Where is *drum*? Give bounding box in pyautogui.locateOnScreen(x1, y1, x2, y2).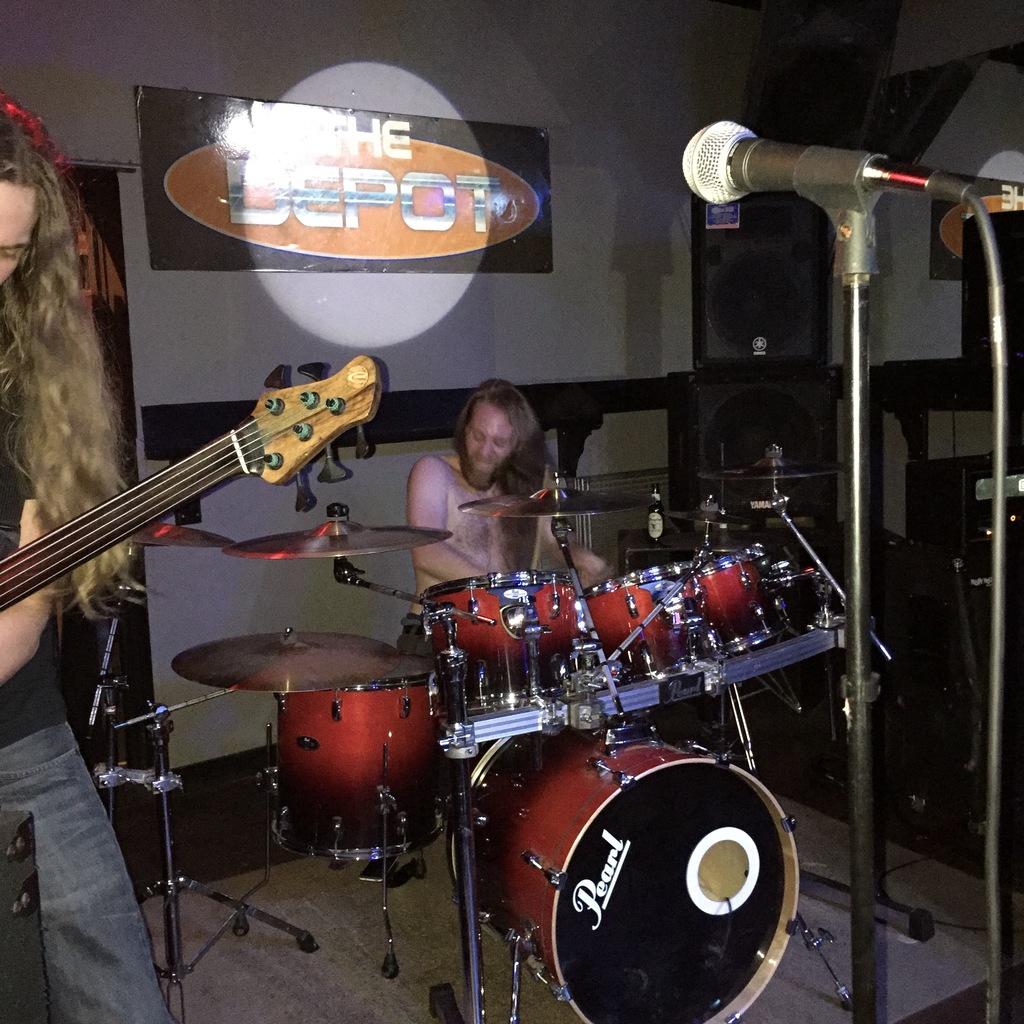
pyautogui.locateOnScreen(419, 572, 605, 724).
